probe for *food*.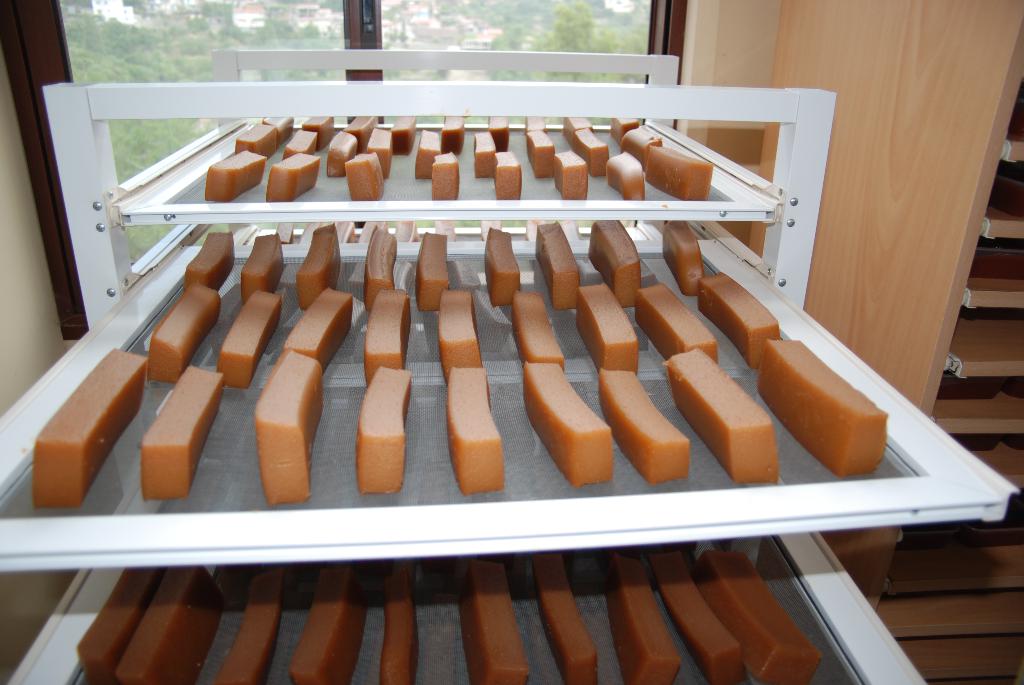
Probe result: rect(578, 281, 648, 372).
